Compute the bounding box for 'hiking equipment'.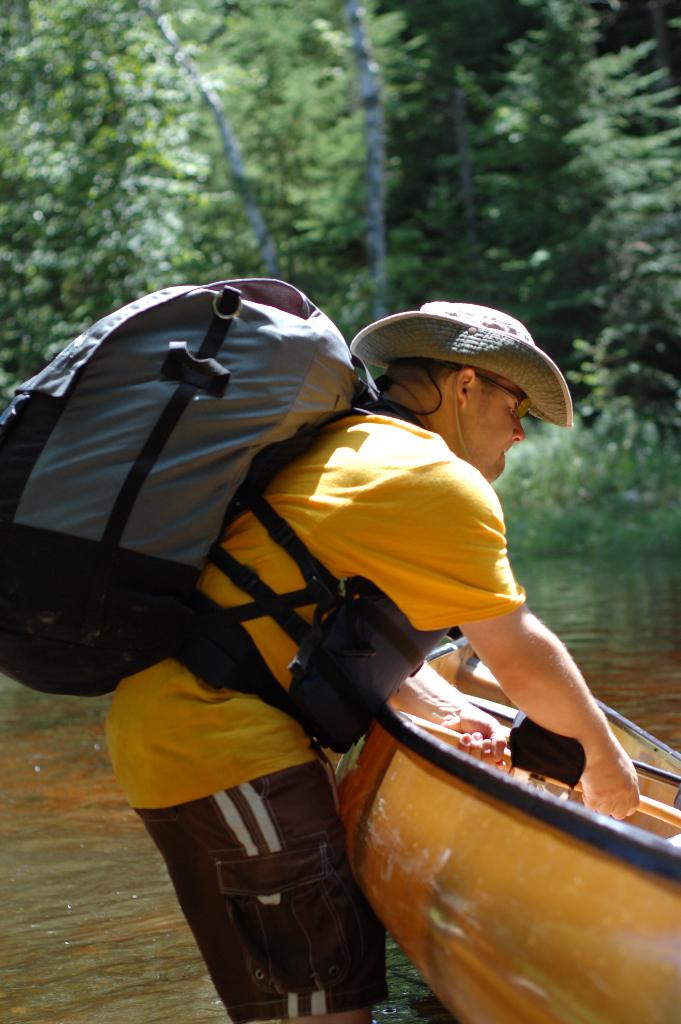
{"left": 0, "top": 283, "right": 465, "bottom": 758}.
